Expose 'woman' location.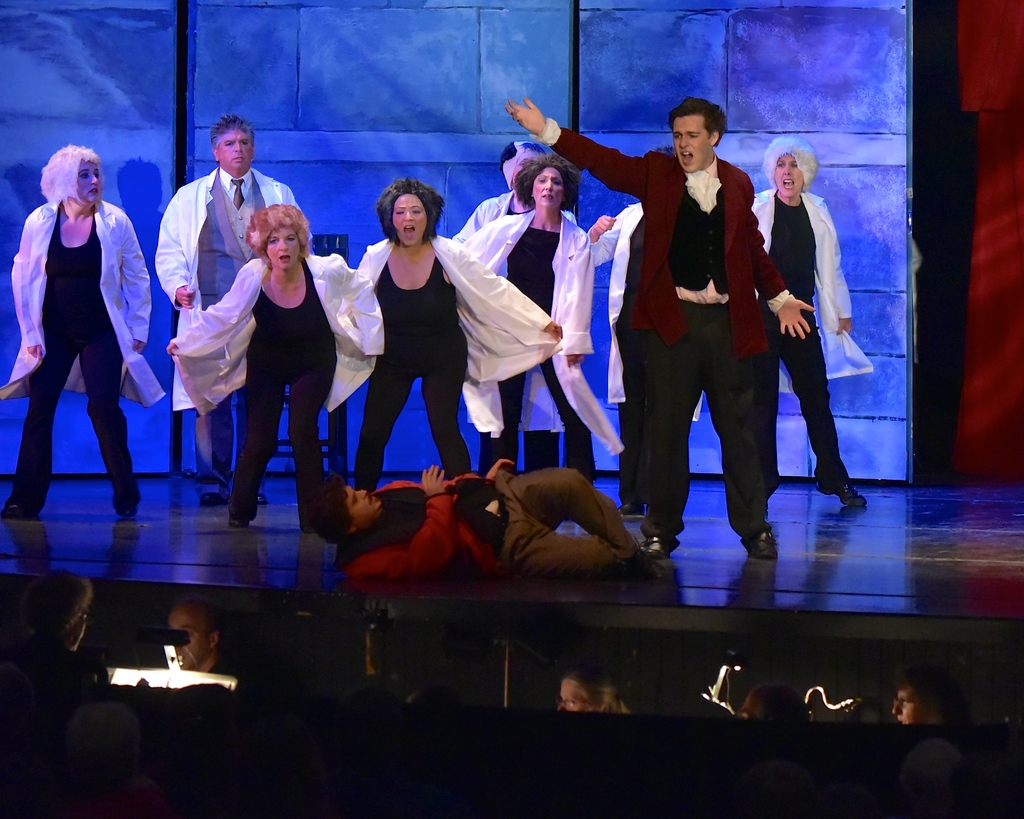
Exposed at {"left": 14, "top": 142, "right": 150, "bottom": 524}.
